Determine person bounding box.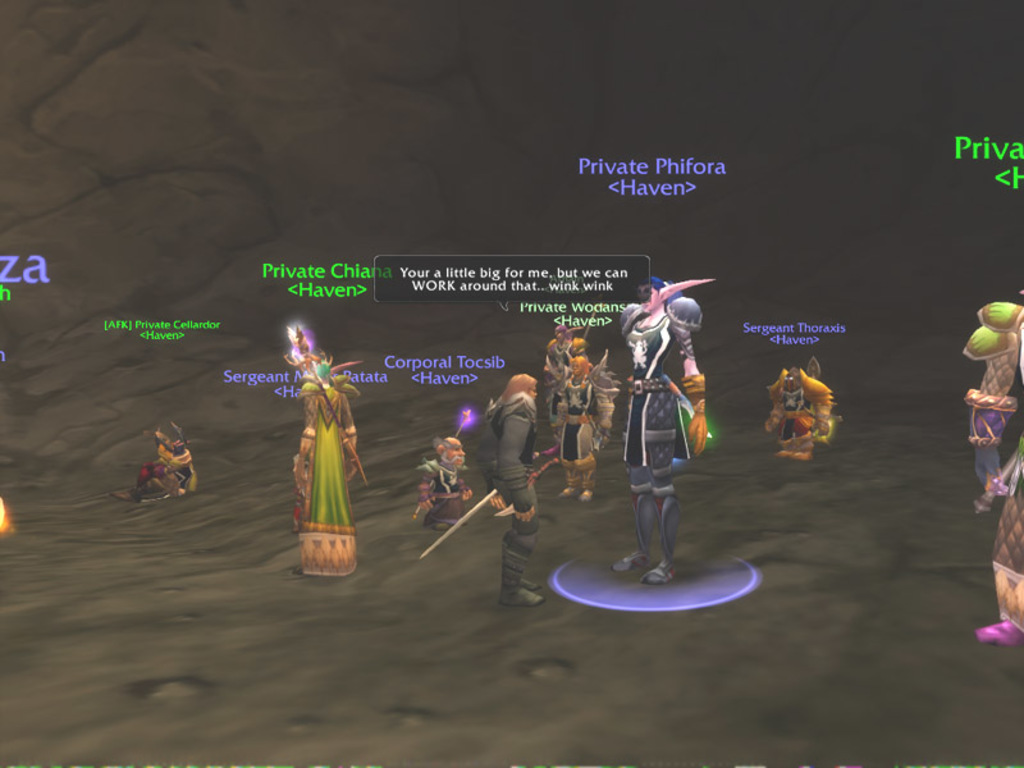
Determined: {"x1": 961, "y1": 282, "x2": 1023, "y2": 645}.
